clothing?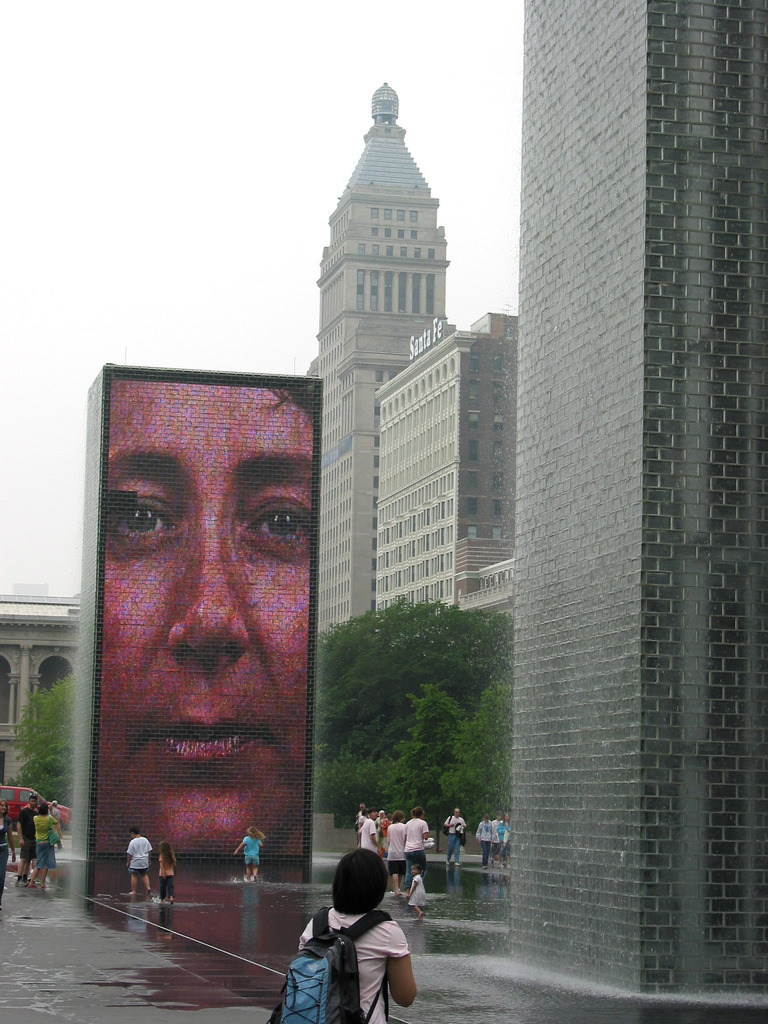
(left=399, top=868, right=429, bottom=907)
